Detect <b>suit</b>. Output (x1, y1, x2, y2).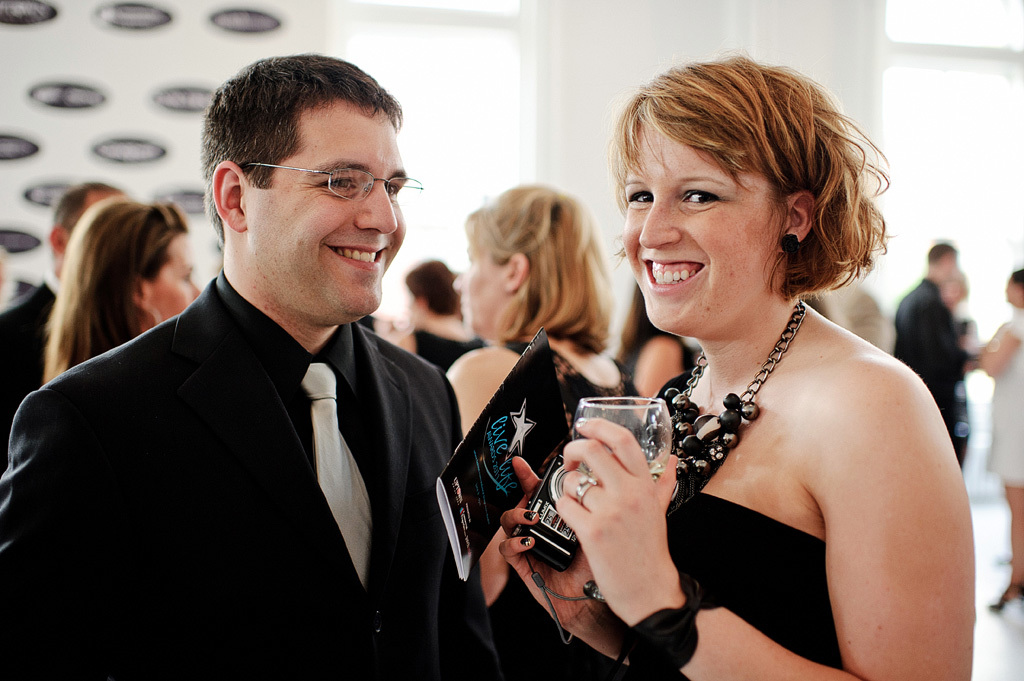
(896, 277, 977, 427).
